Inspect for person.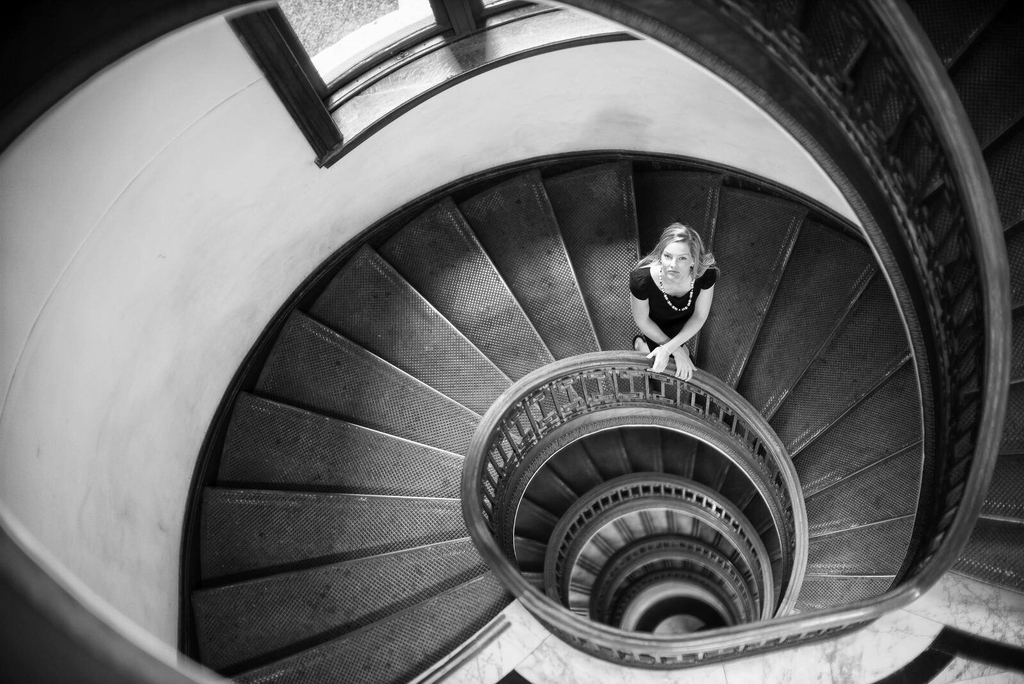
Inspection: (left=635, top=207, right=735, bottom=403).
